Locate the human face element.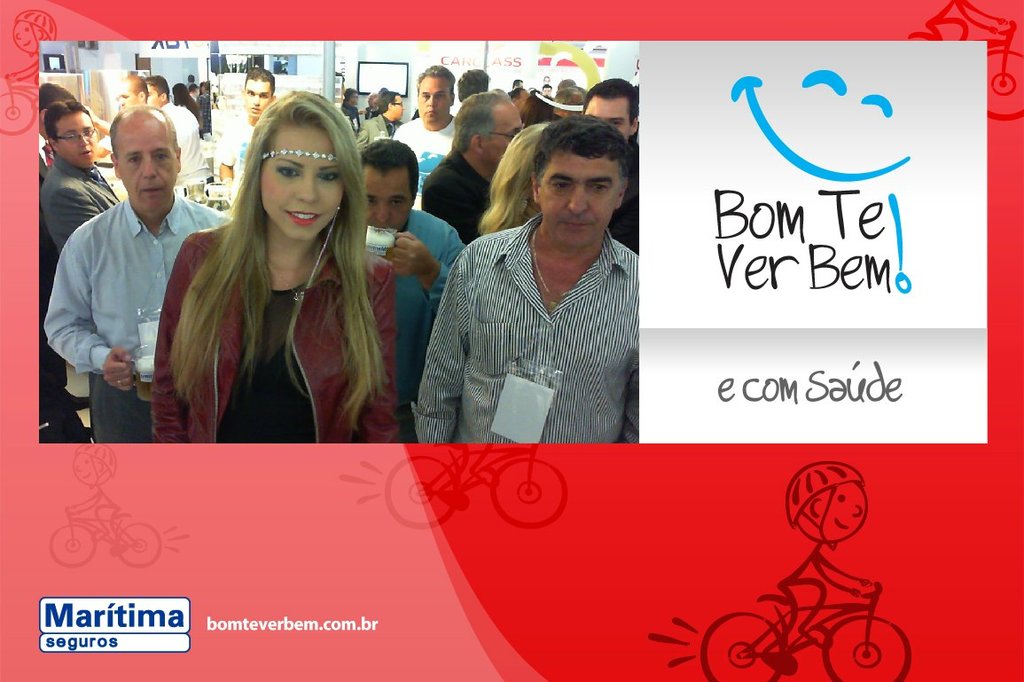
Element bbox: [left=480, top=105, right=528, bottom=169].
